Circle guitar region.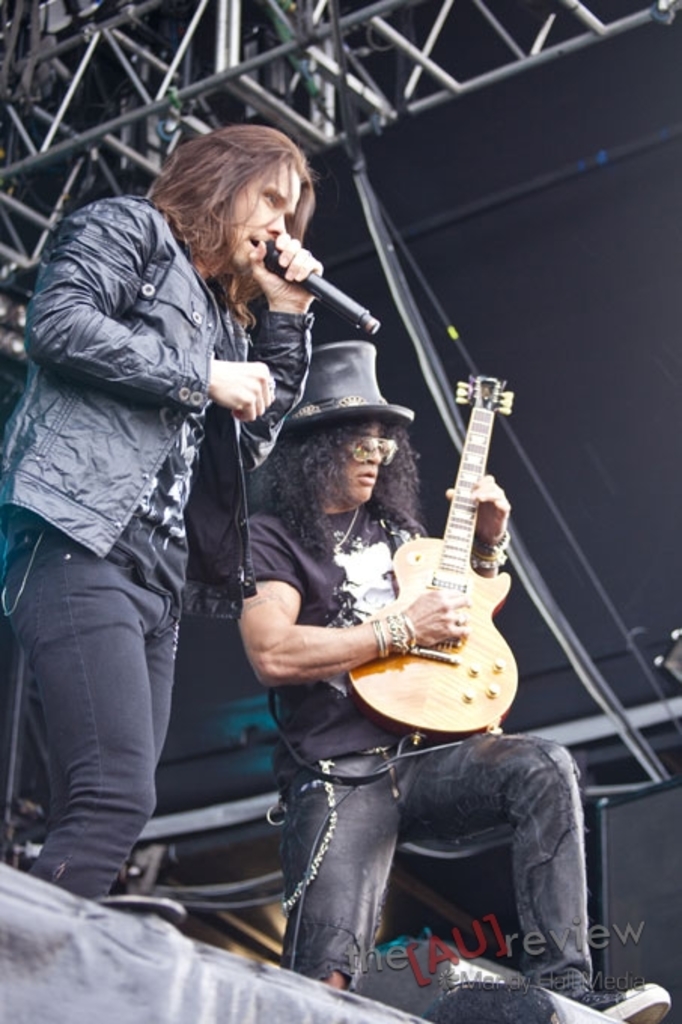
Region: (352, 366, 524, 741).
